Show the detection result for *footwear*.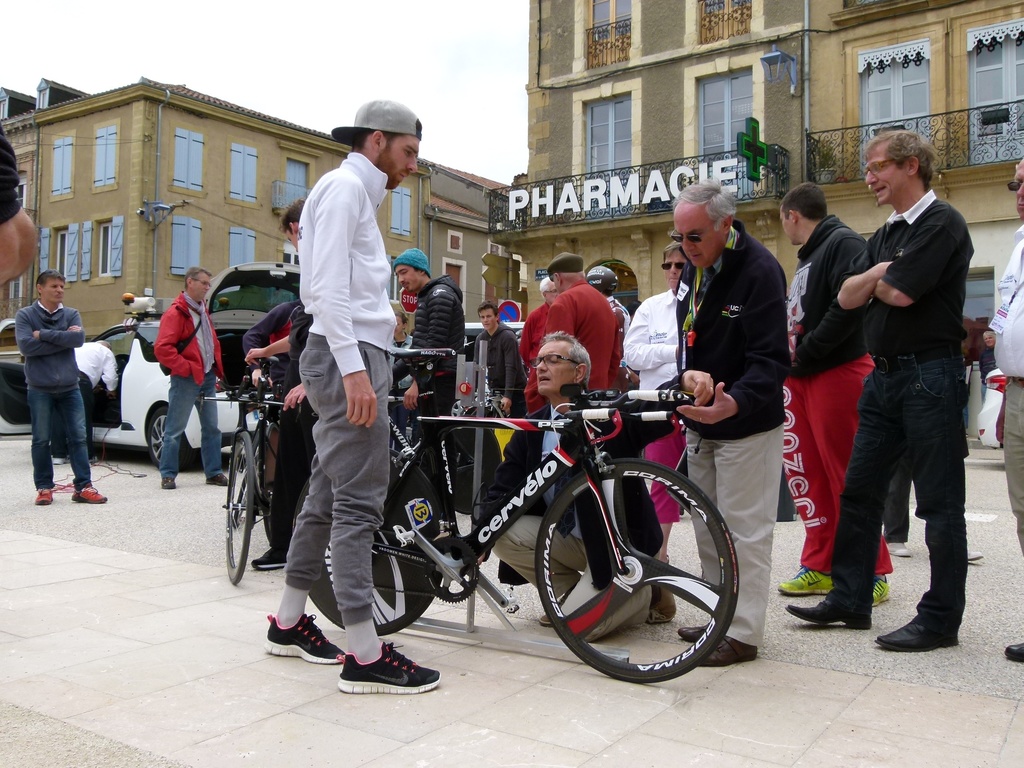
left=786, top=581, right=876, bottom=627.
